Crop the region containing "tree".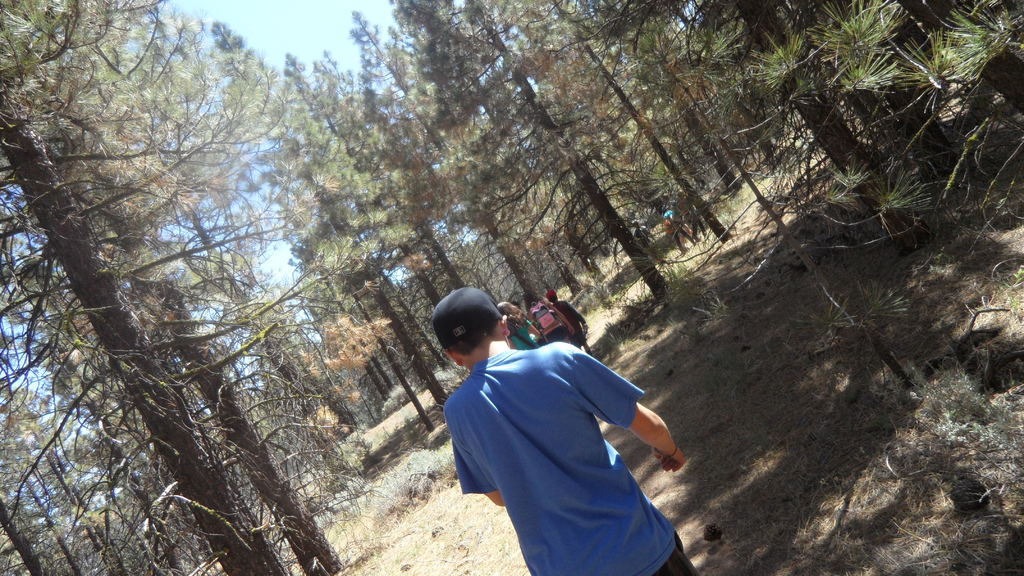
Crop region: <region>0, 0, 325, 574</region>.
